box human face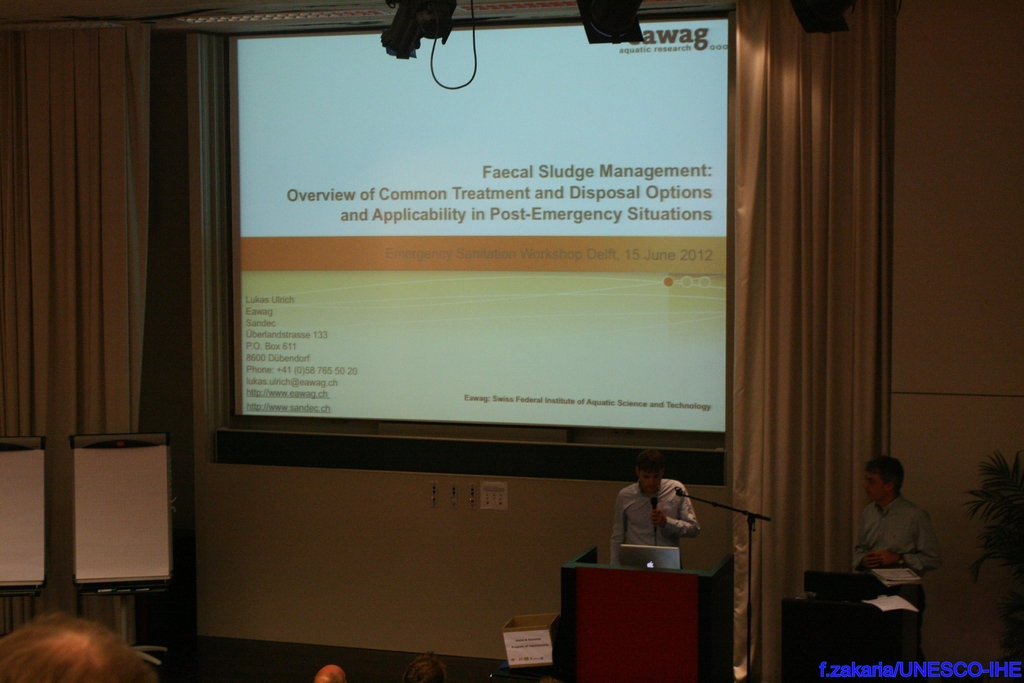
637,467,661,491
